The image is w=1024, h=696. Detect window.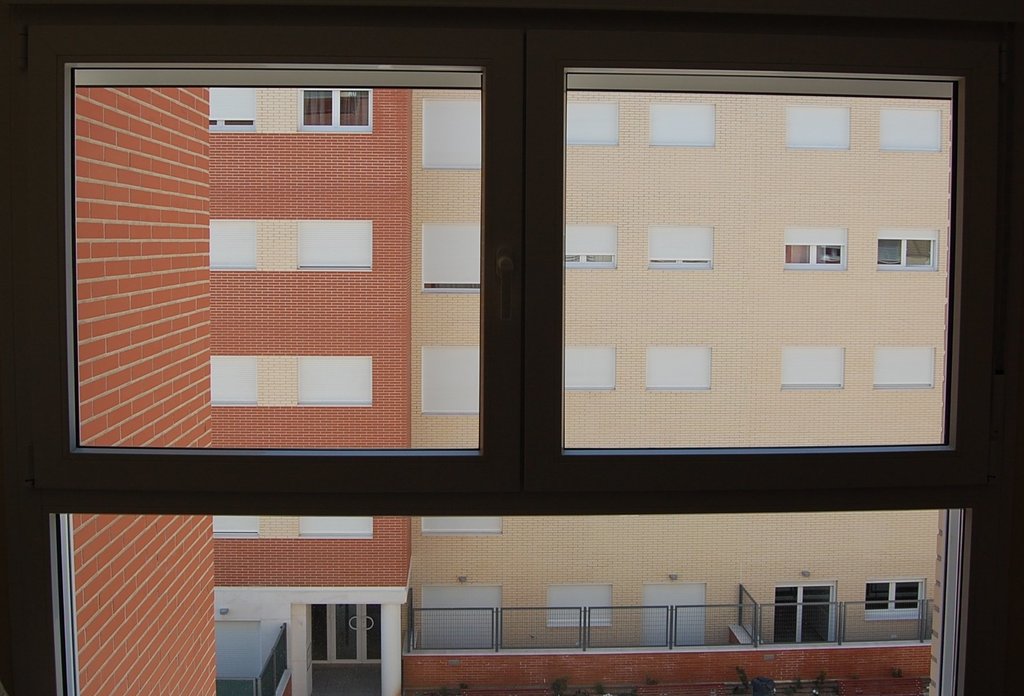
Detection: (546,584,620,626).
